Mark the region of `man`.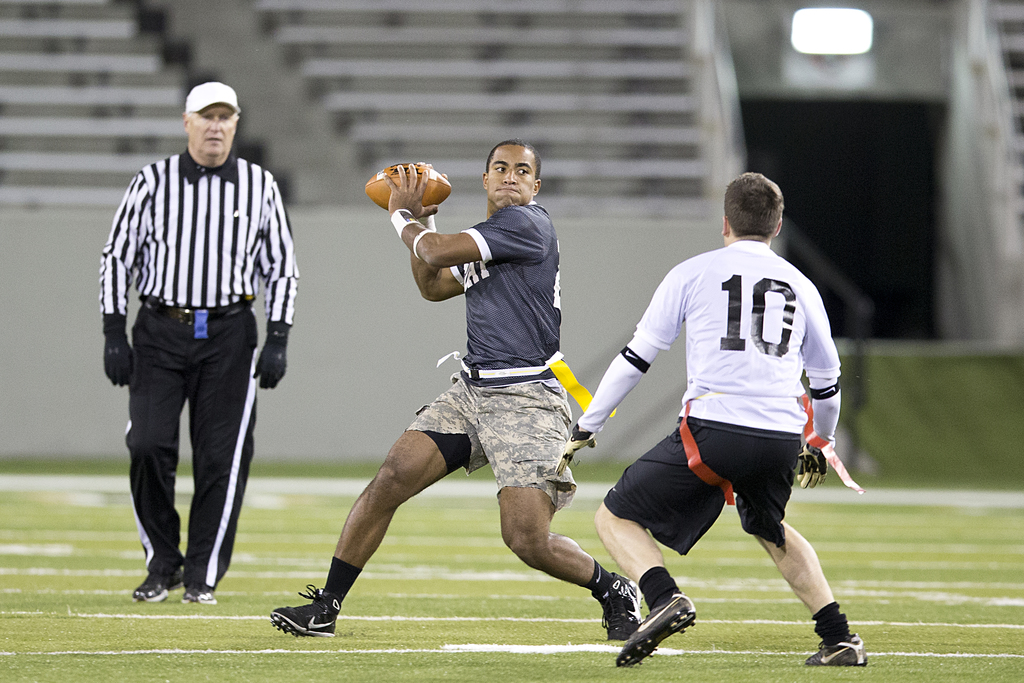
Region: bbox=[99, 40, 289, 630].
